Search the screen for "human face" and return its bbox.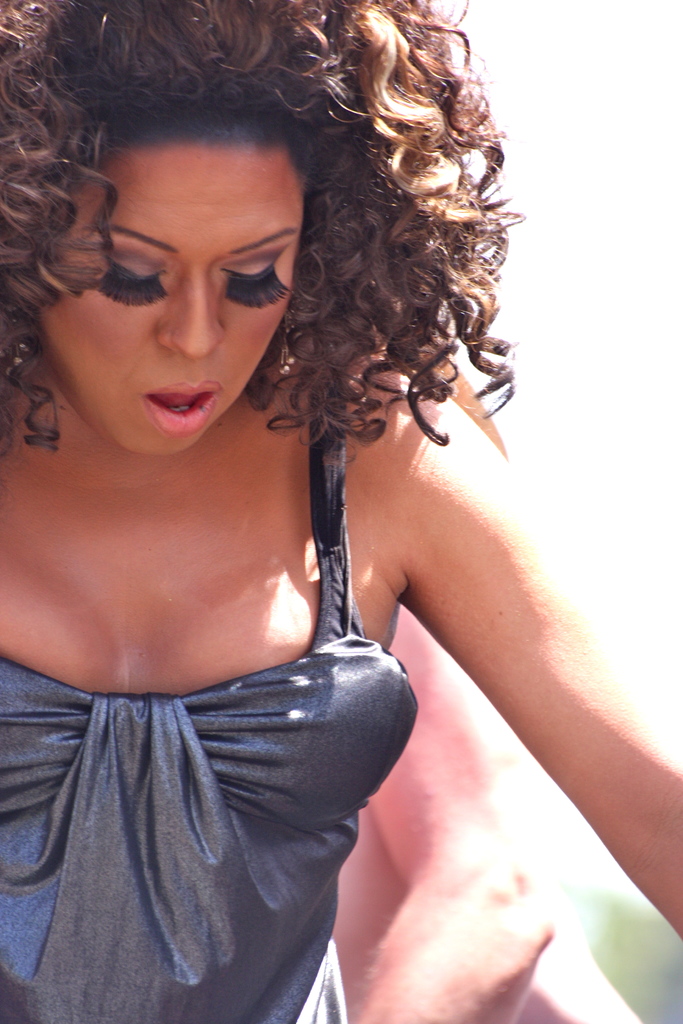
Found: rect(28, 140, 304, 455).
